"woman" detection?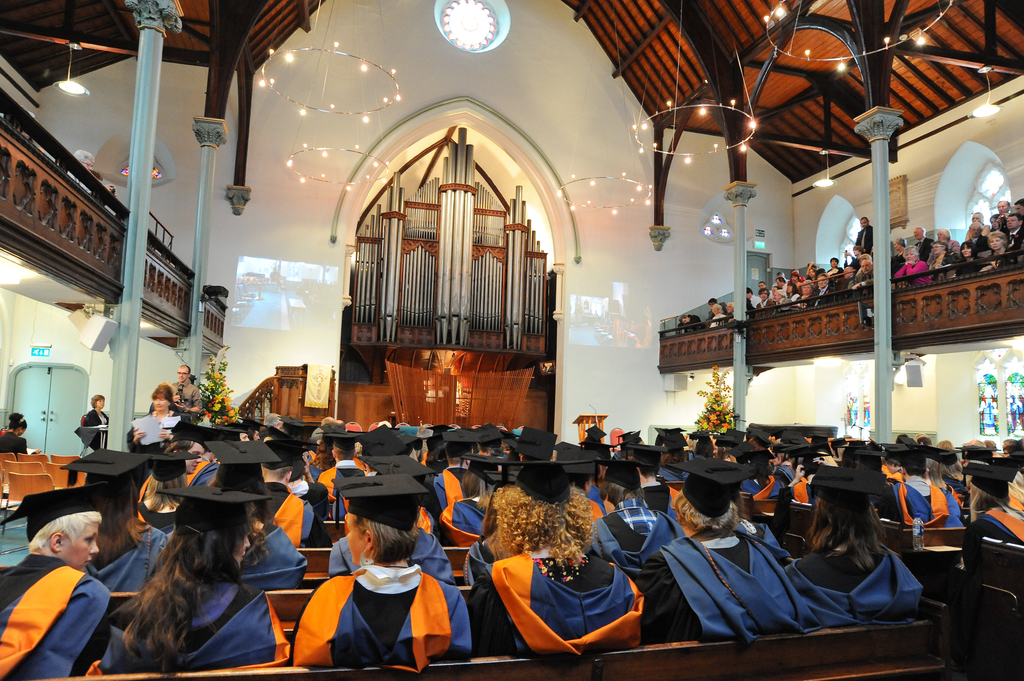
[784,459,927,639]
